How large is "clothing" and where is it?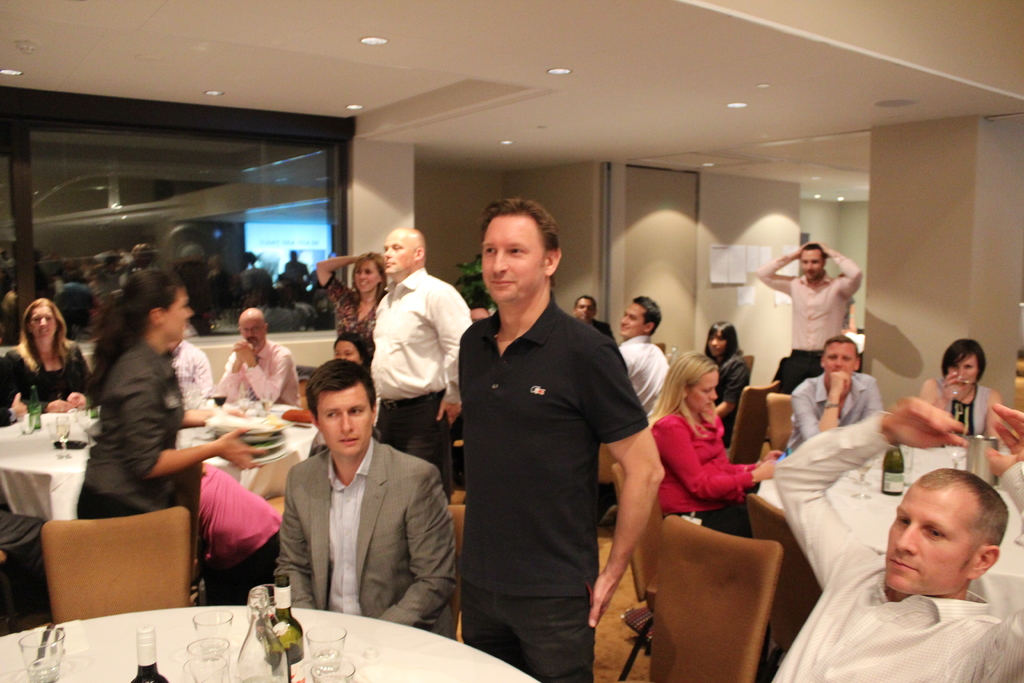
Bounding box: {"x1": 5, "y1": 336, "x2": 88, "y2": 411}.
